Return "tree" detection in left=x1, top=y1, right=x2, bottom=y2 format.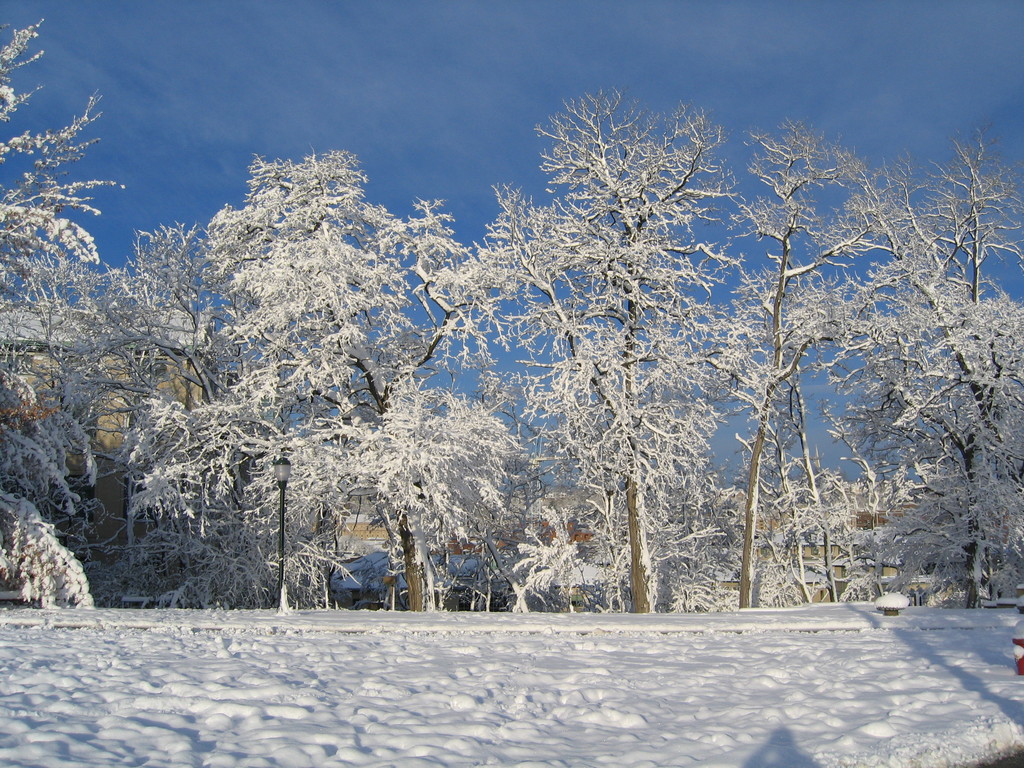
left=141, top=157, right=508, bottom=589.
